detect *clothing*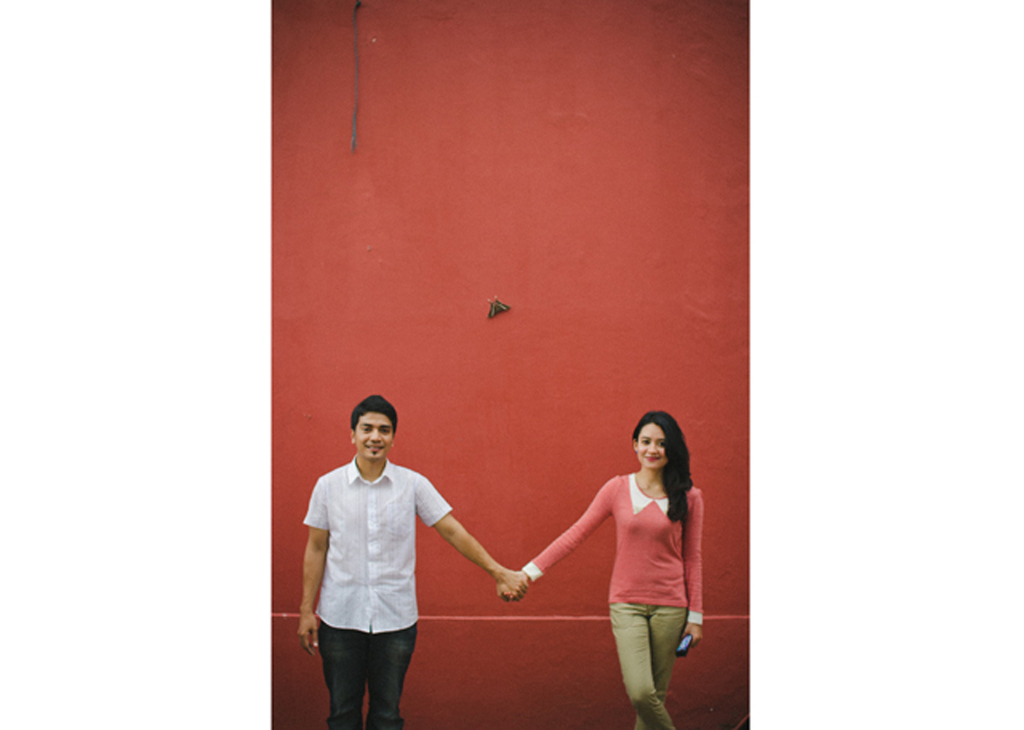
pyautogui.locateOnScreen(313, 452, 484, 698)
